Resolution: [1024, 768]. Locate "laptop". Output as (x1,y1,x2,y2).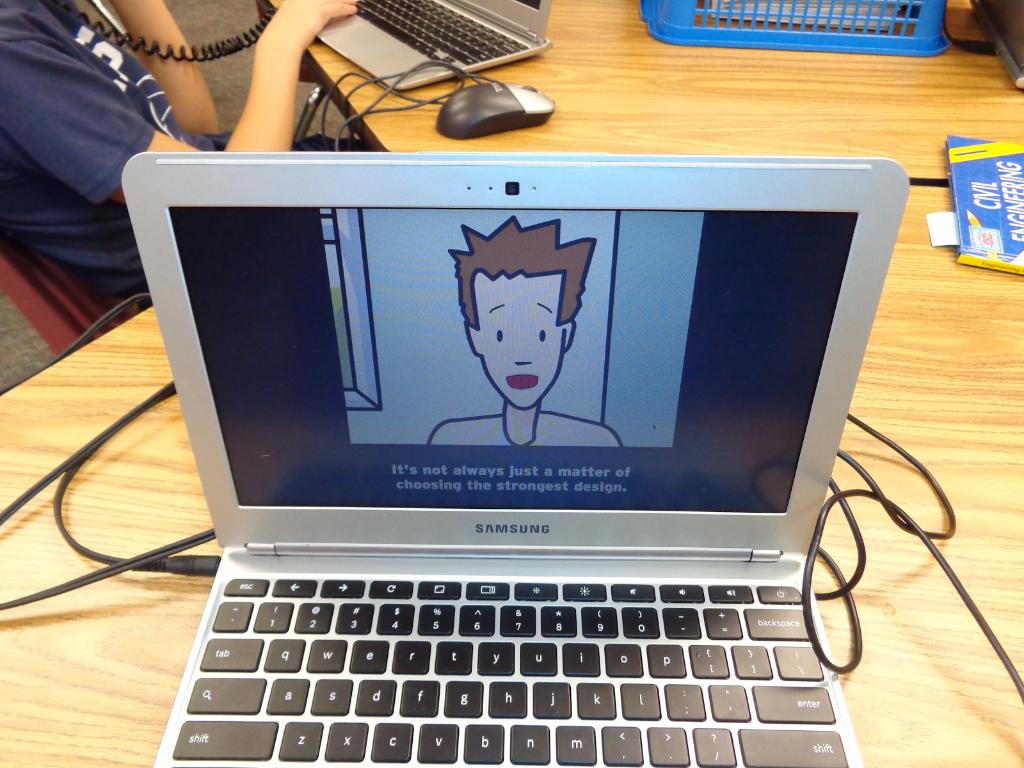
(73,137,925,755).
